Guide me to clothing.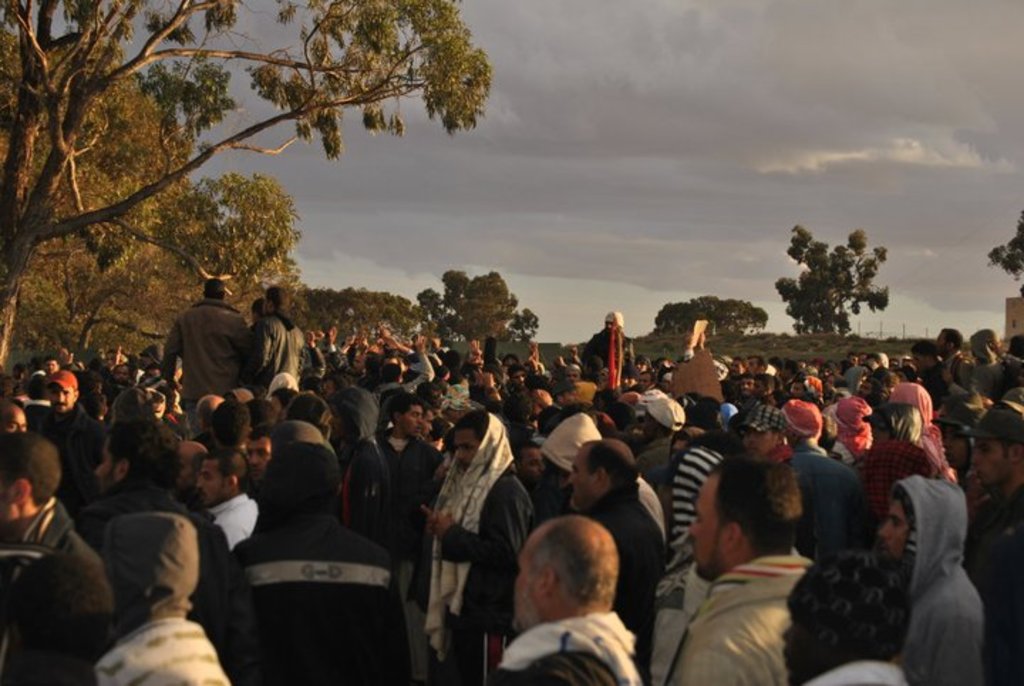
Guidance: 218, 418, 434, 685.
